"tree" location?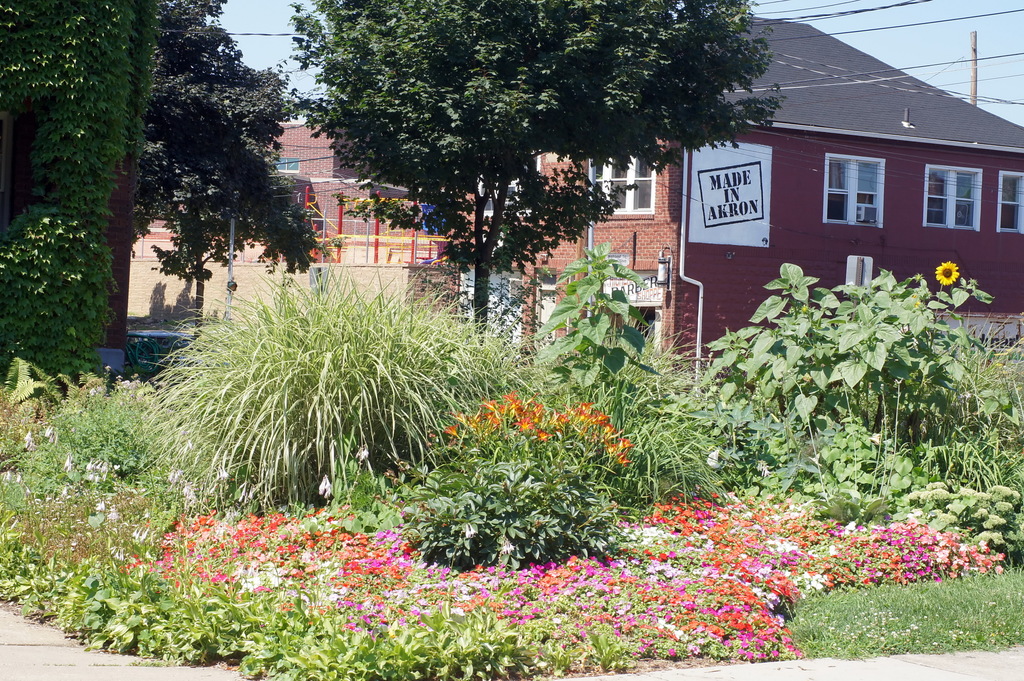
287:8:774:316
